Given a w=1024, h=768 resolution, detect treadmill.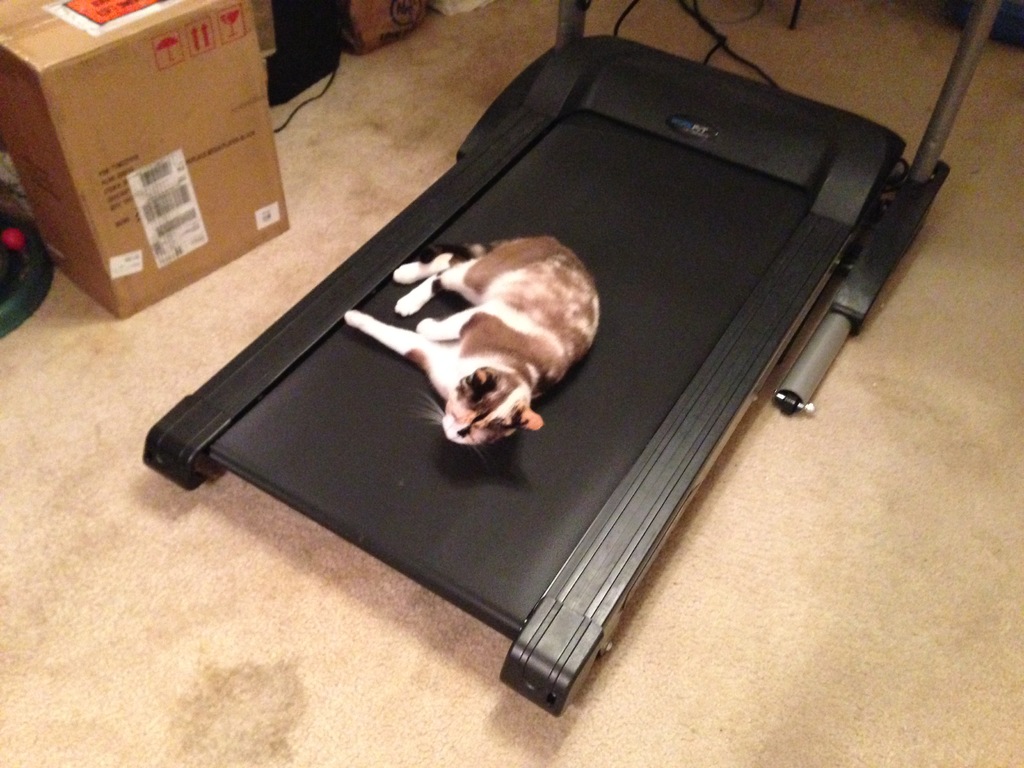
bbox=[132, 0, 1009, 718].
